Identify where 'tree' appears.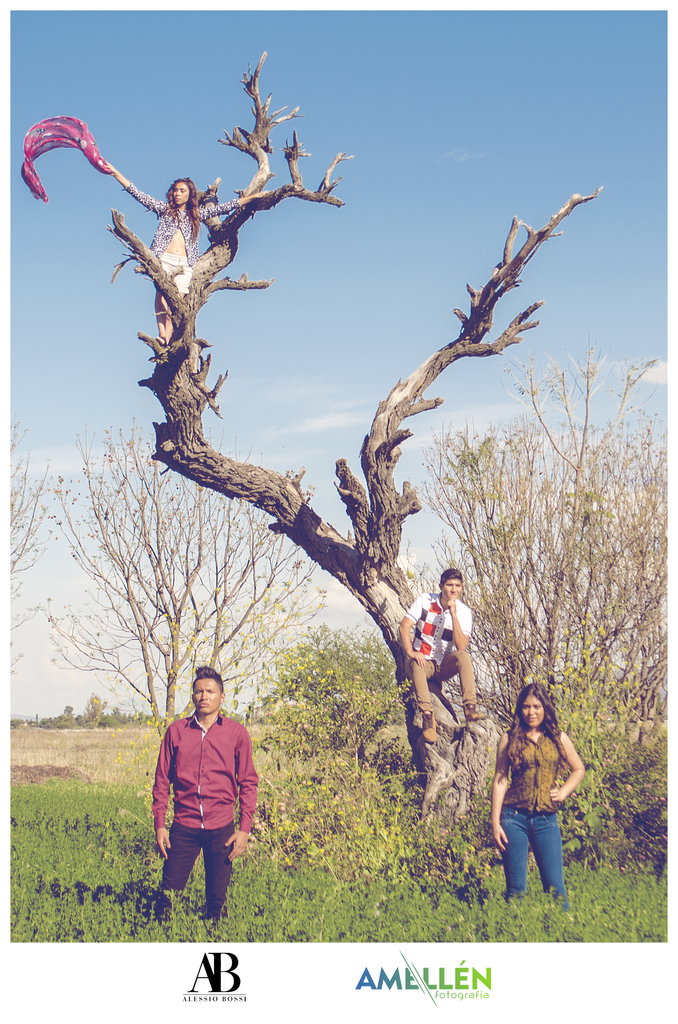
Appears at [x1=0, y1=412, x2=72, y2=678].
